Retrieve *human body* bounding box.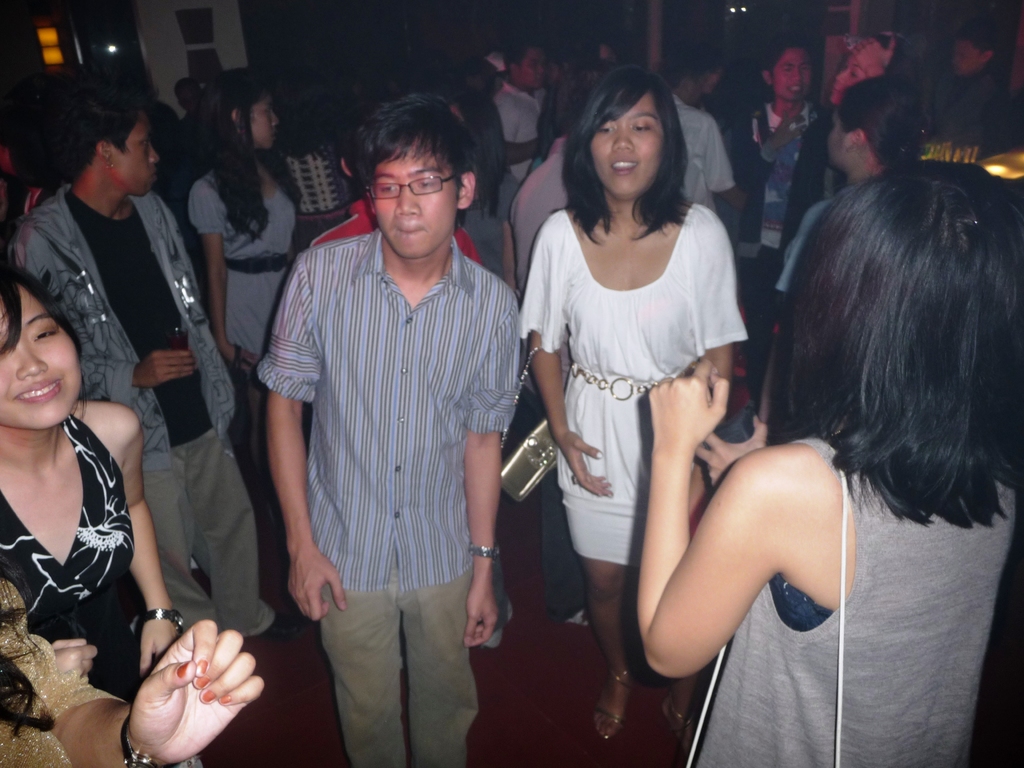
Bounding box: bbox=[3, 100, 275, 641].
